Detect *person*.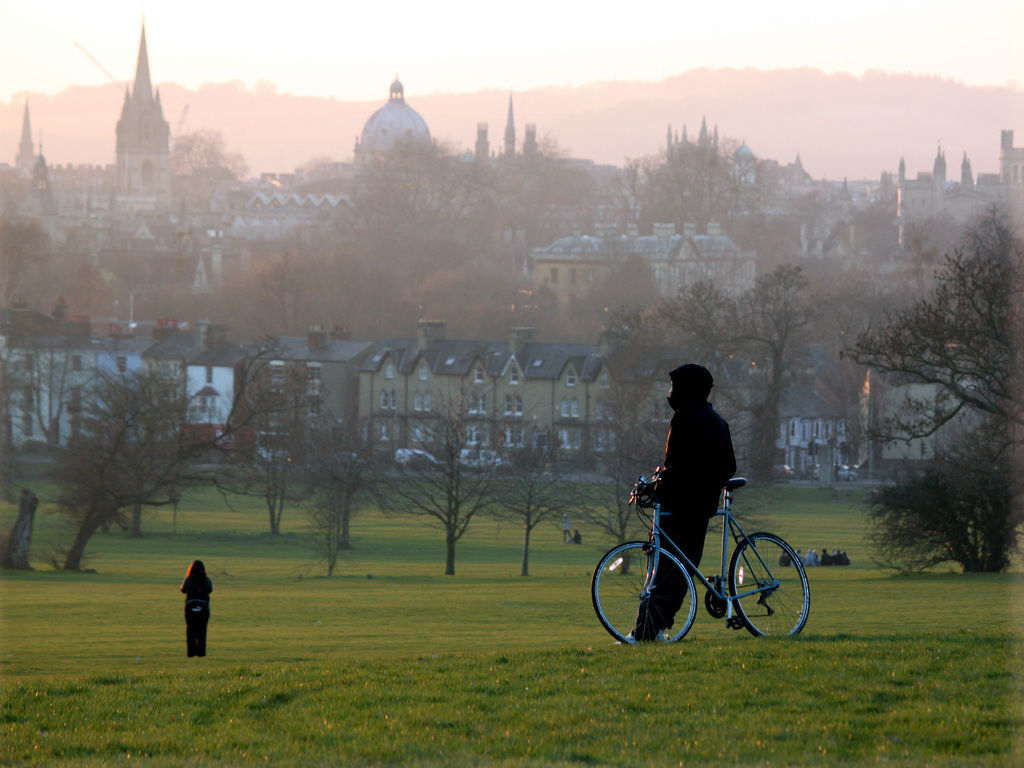
Detected at <box>559,514,570,546</box>.
